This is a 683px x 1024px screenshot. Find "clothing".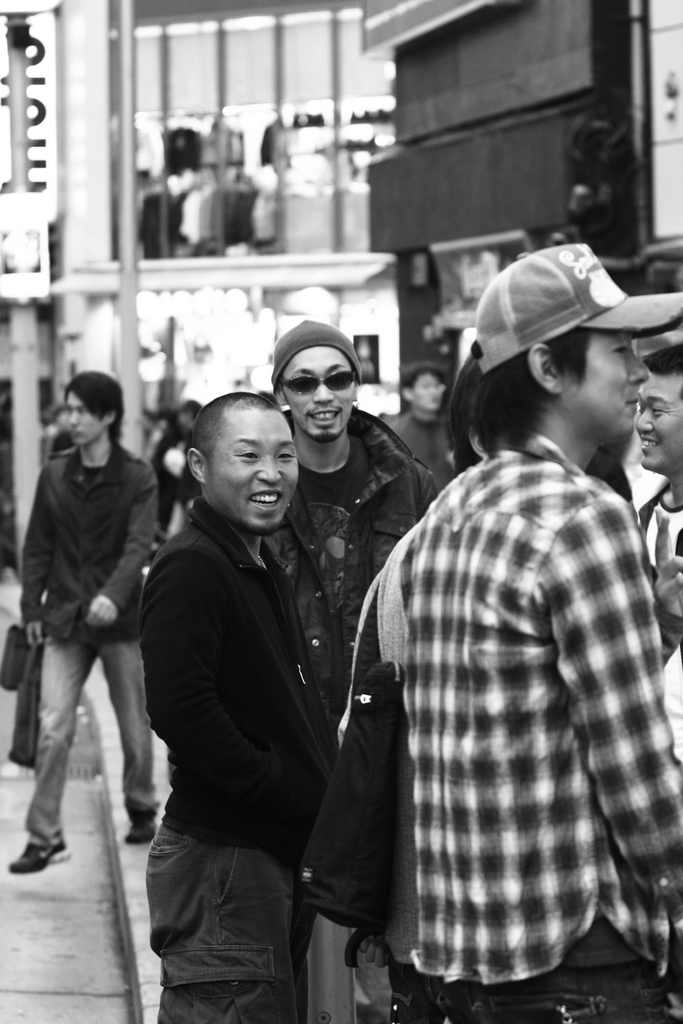
Bounding box: bbox=(390, 981, 682, 1023).
